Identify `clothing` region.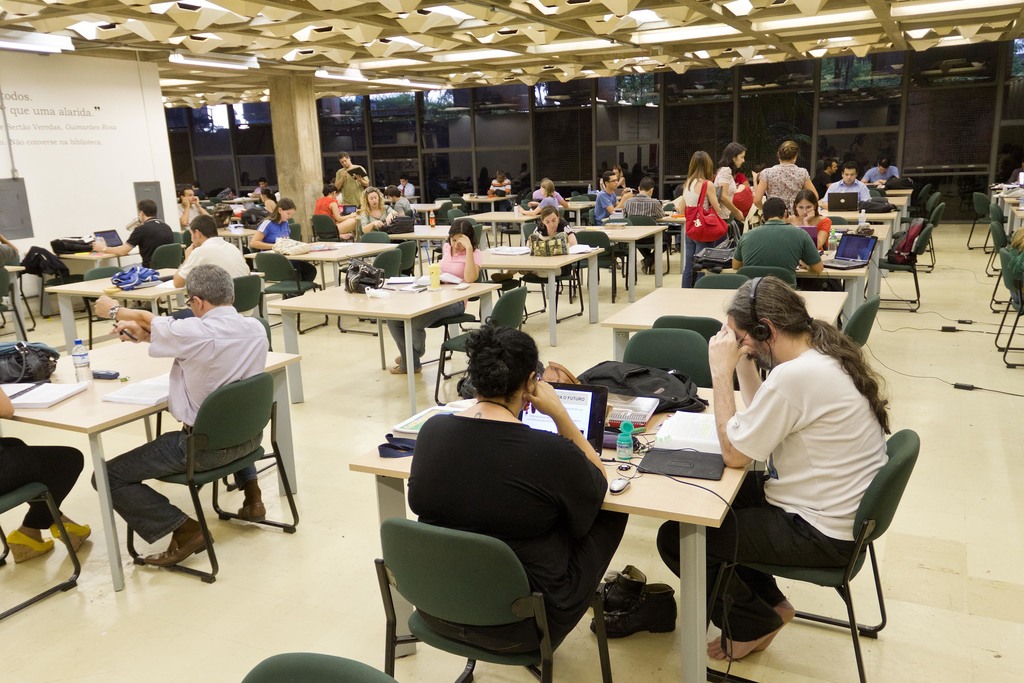
Region: (542,190,559,204).
